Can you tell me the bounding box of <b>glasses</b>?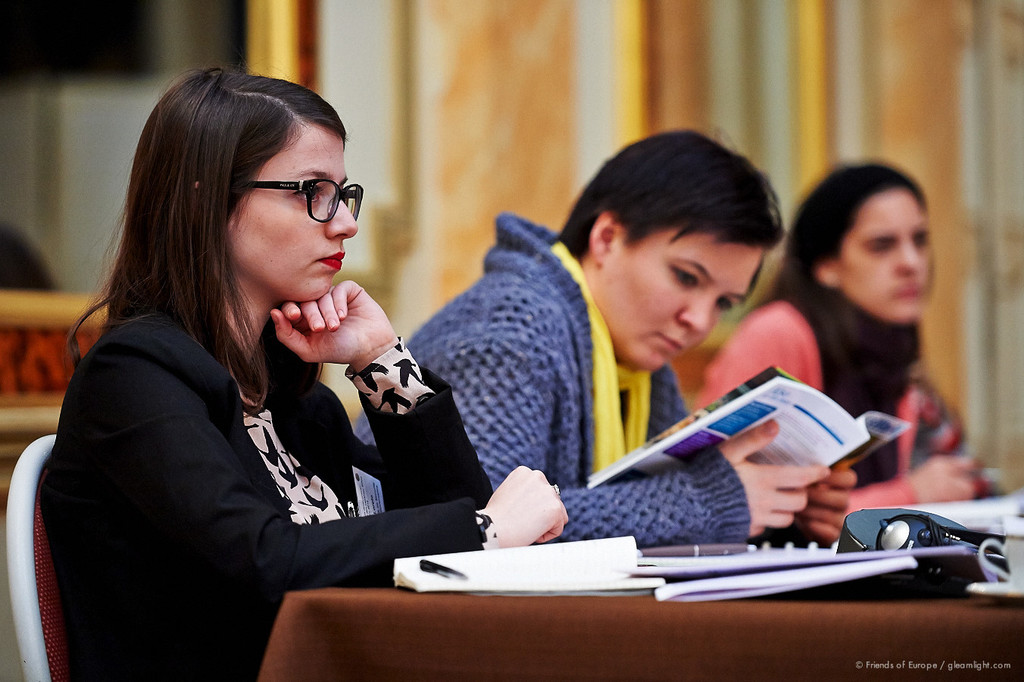
select_region(227, 161, 364, 224).
